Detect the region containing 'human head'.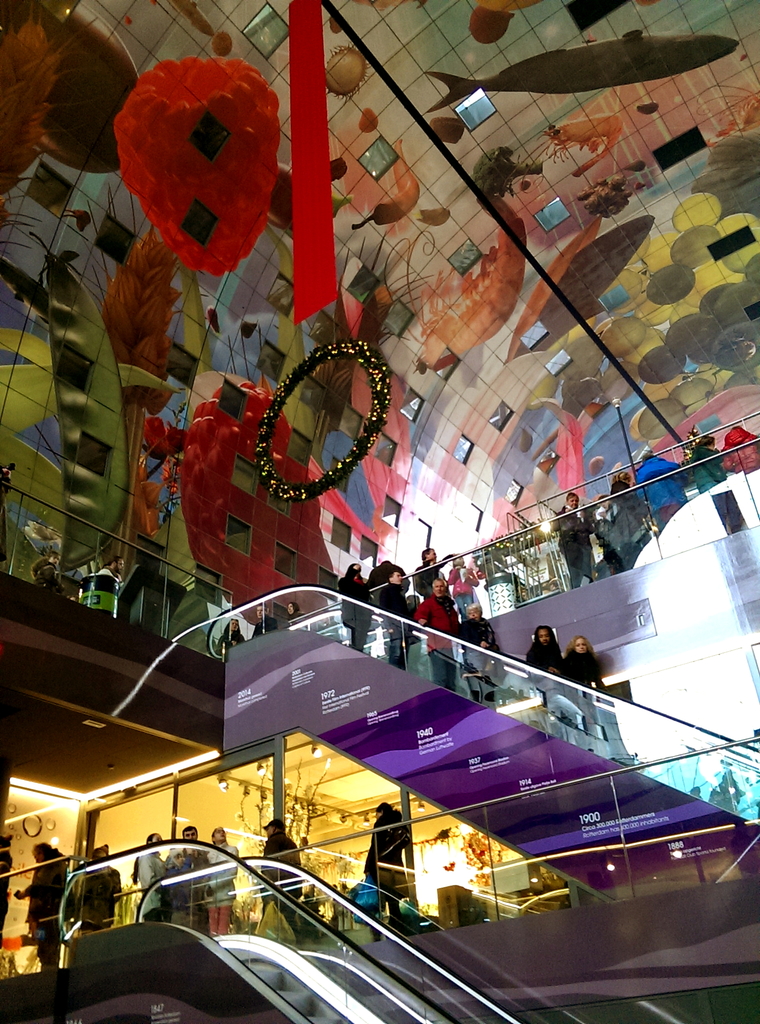
box(147, 834, 163, 843).
